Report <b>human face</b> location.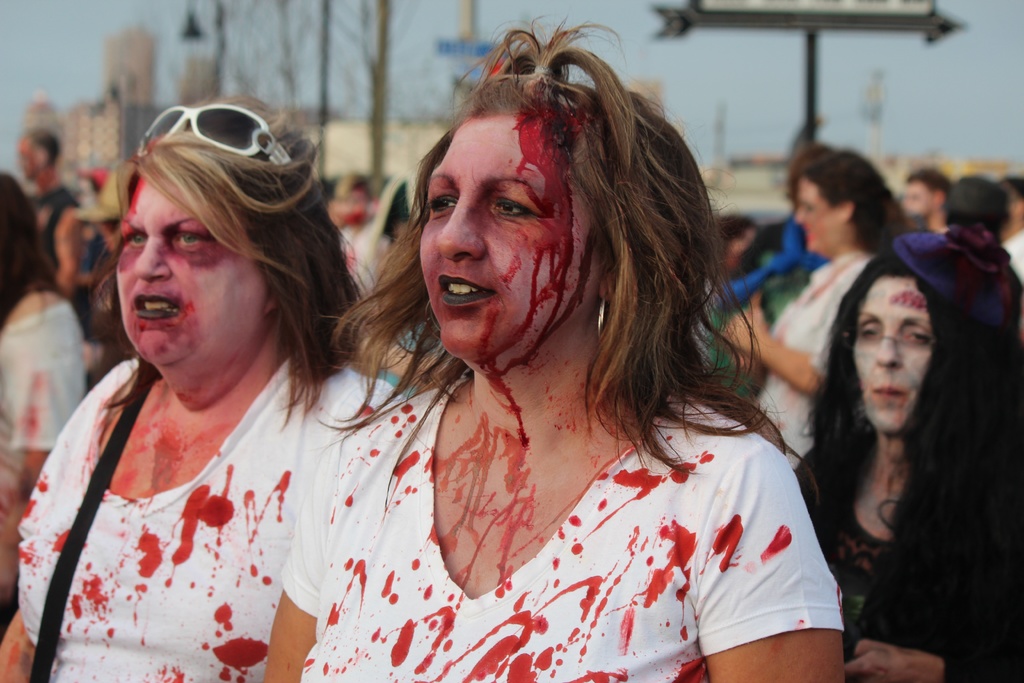
Report: x1=792 y1=174 x2=837 y2=249.
